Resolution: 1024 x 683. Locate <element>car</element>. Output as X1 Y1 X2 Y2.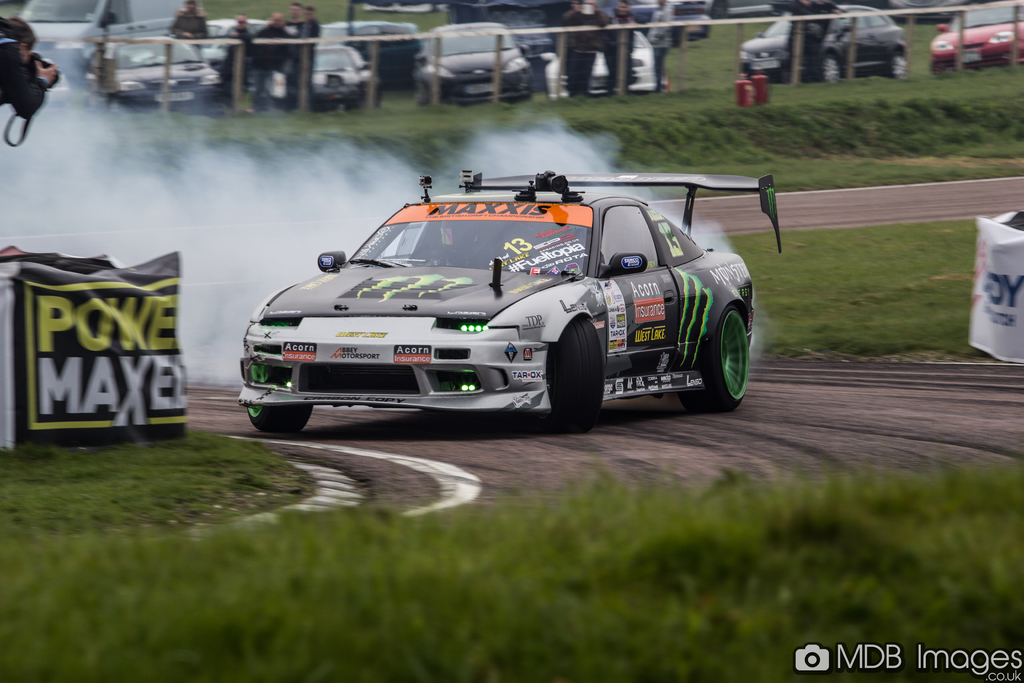
740 2 910 82.
